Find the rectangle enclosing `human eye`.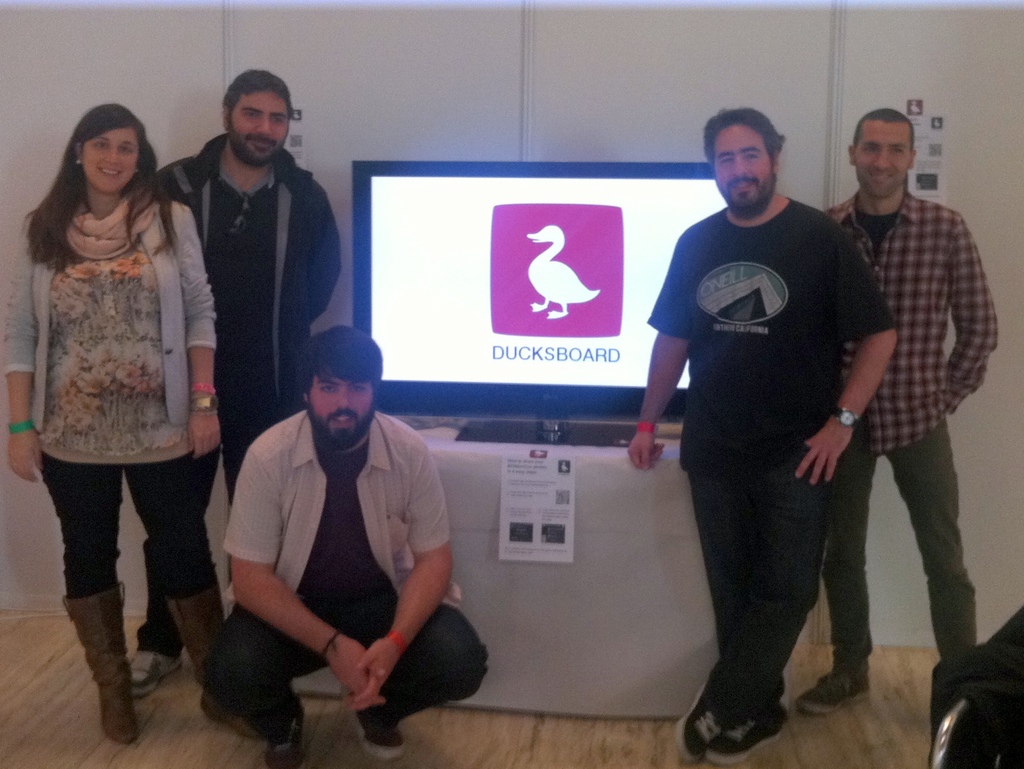
region(119, 143, 139, 156).
